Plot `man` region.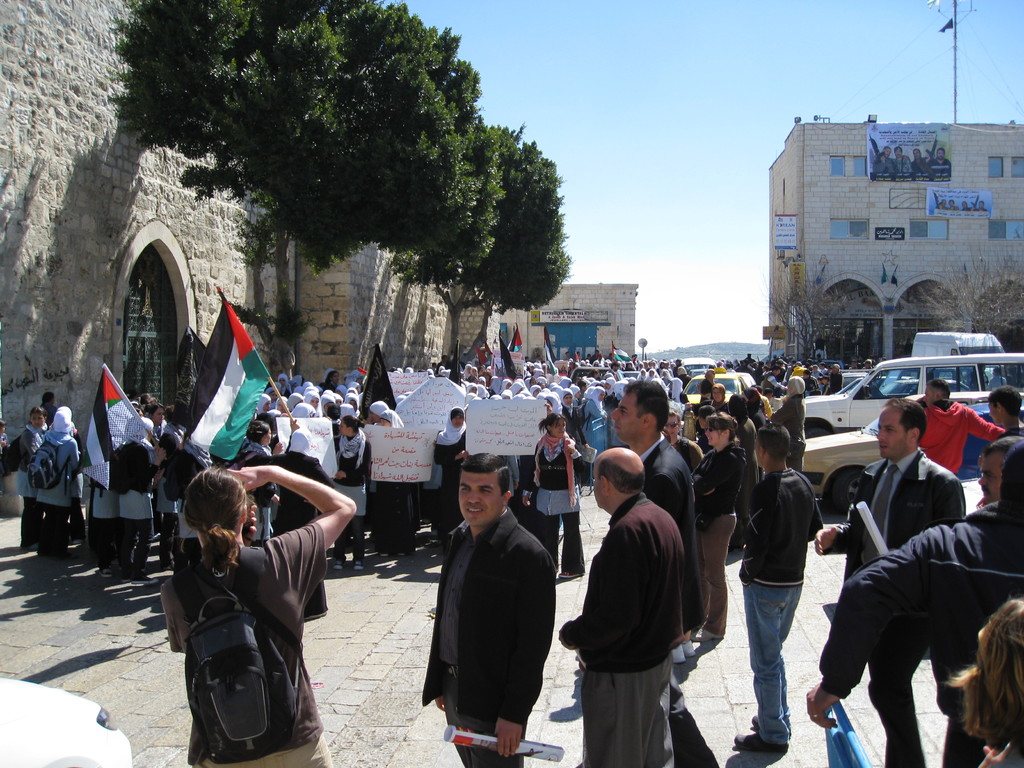
Plotted at bbox(894, 144, 913, 174).
